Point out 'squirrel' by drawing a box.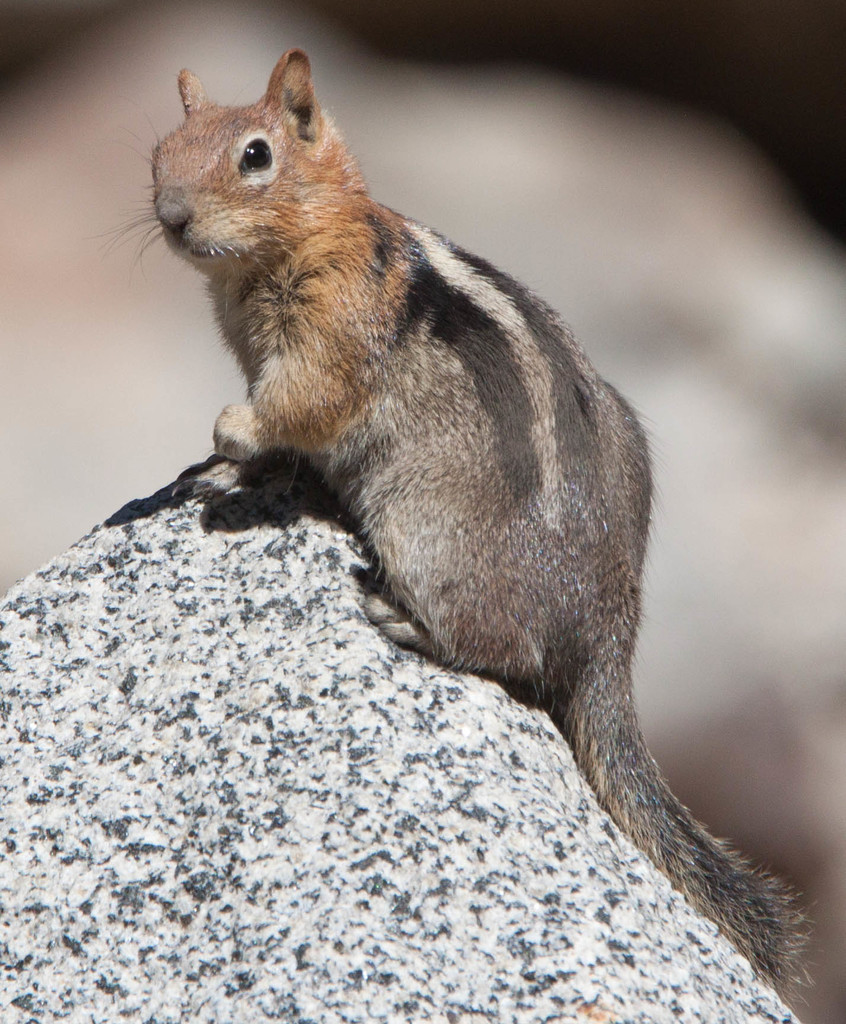
[left=79, top=43, right=819, bottom=1016].
